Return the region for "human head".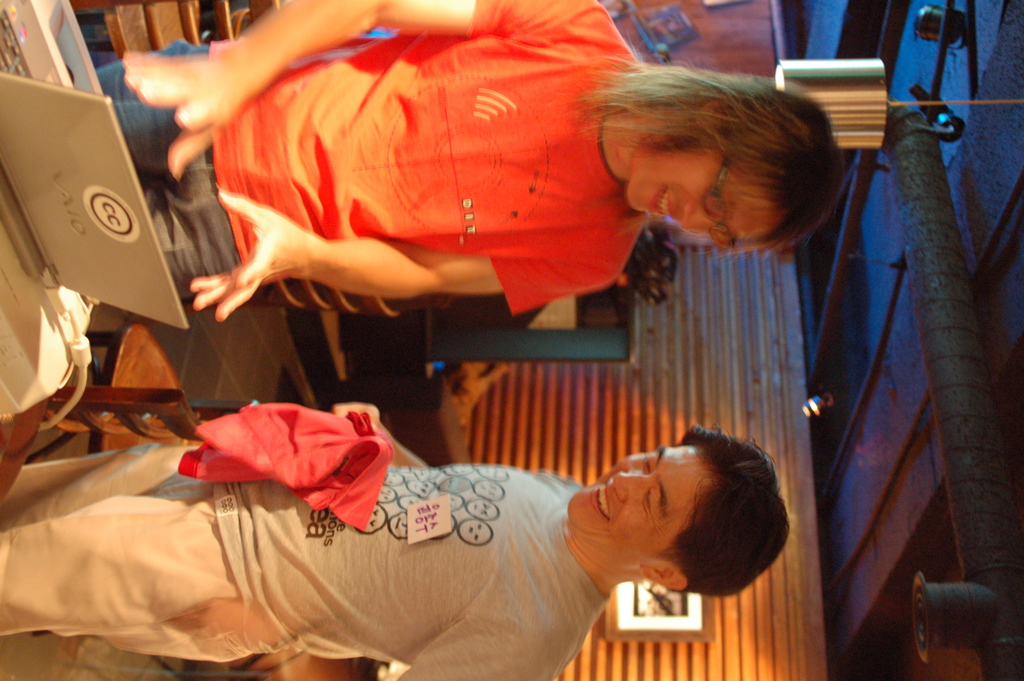
<region>626, 78, 845, 251</region>.
